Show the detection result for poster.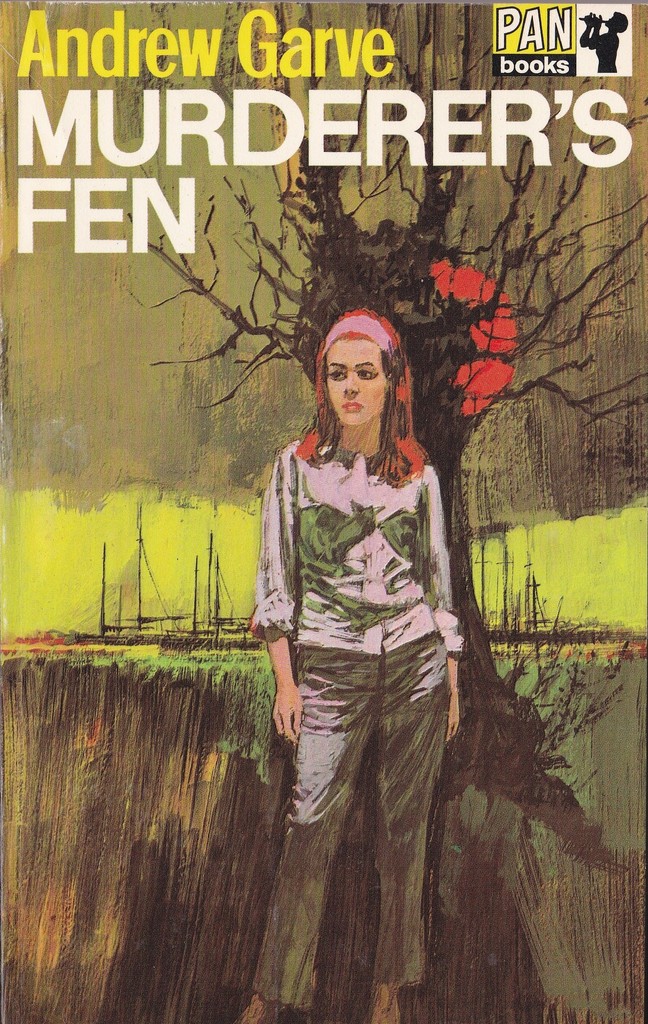
(0,0,647,1023).
